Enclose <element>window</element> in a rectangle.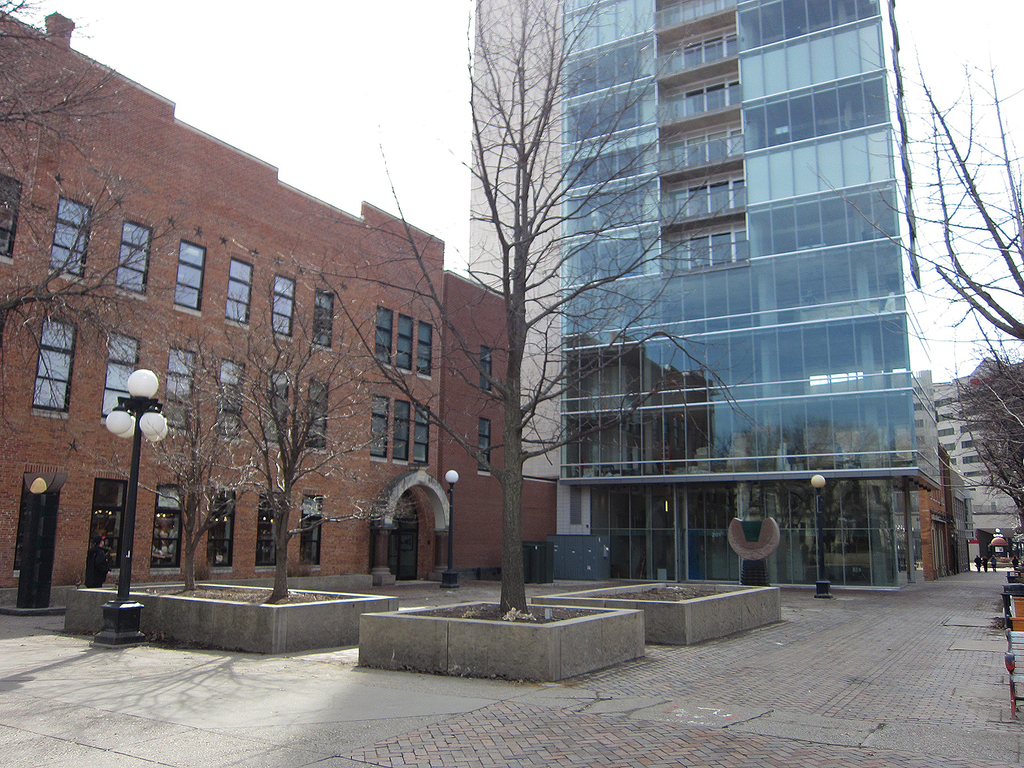
<bbox>271, 274, 294, 342</bbox>.
